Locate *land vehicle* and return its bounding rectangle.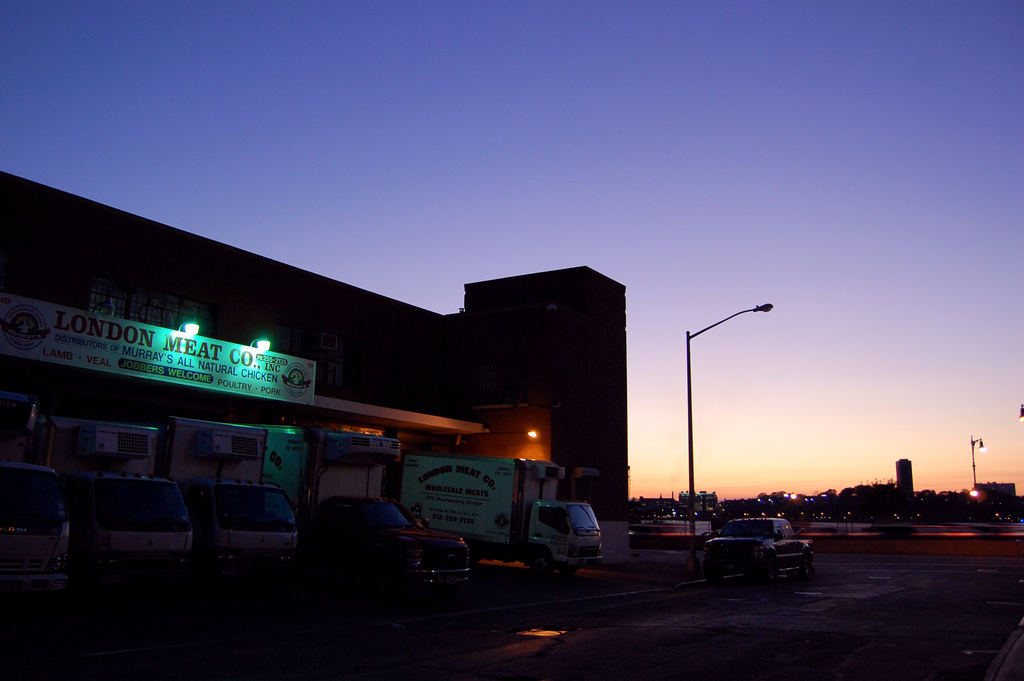
select_region(403, 455, 605, 580).
